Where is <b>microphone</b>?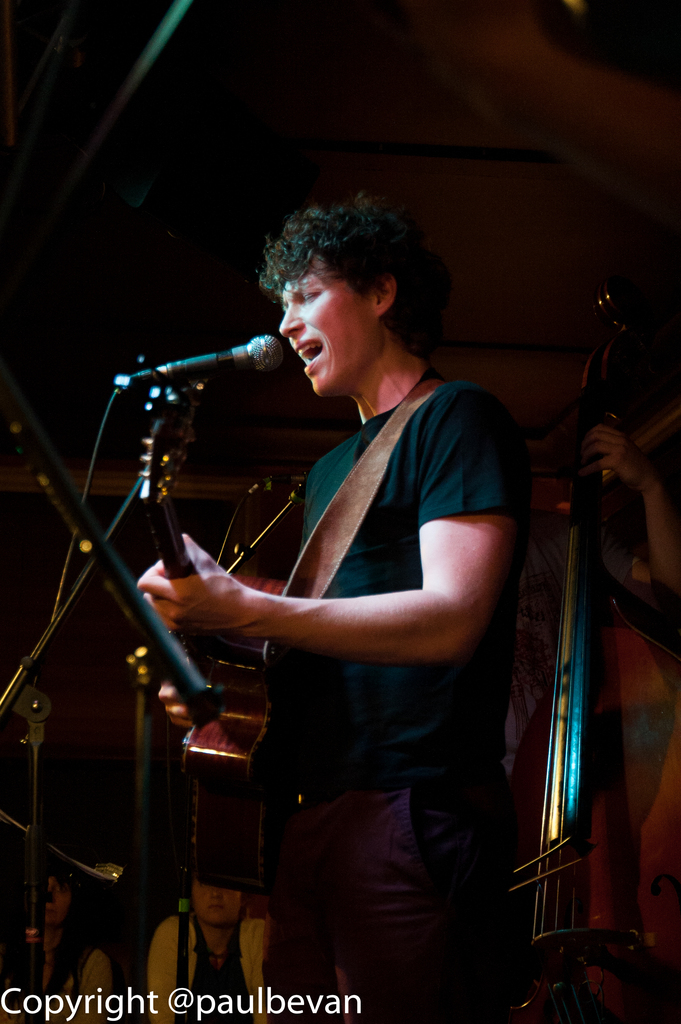
<box>242,461,316,500</box>.
